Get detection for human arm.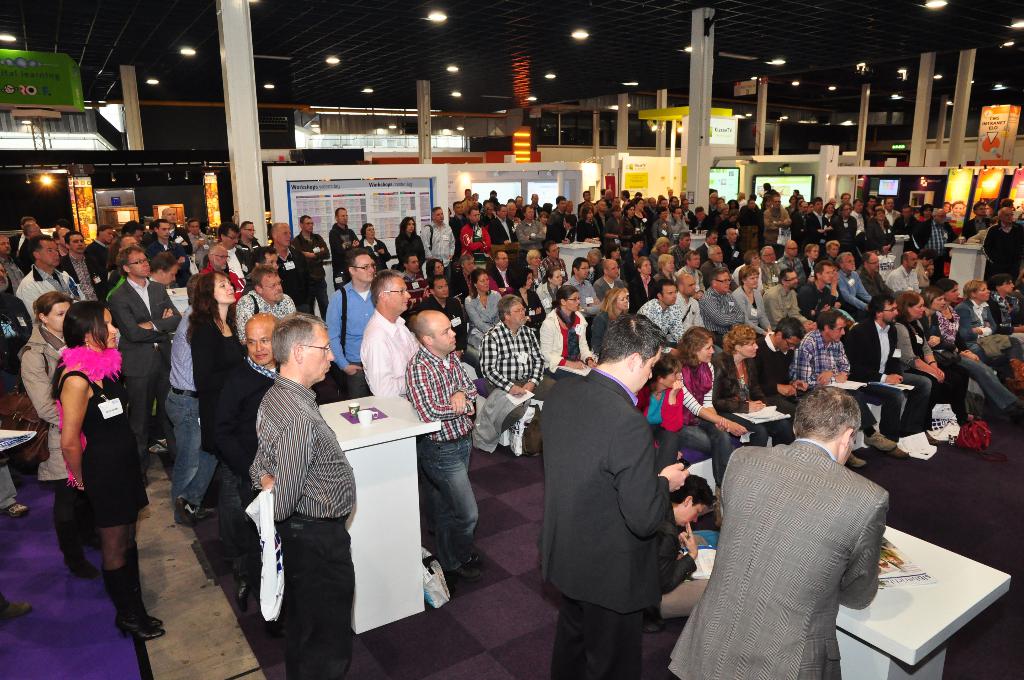
Detection: [x1=580, y1=221, x2=595, y2=245].
